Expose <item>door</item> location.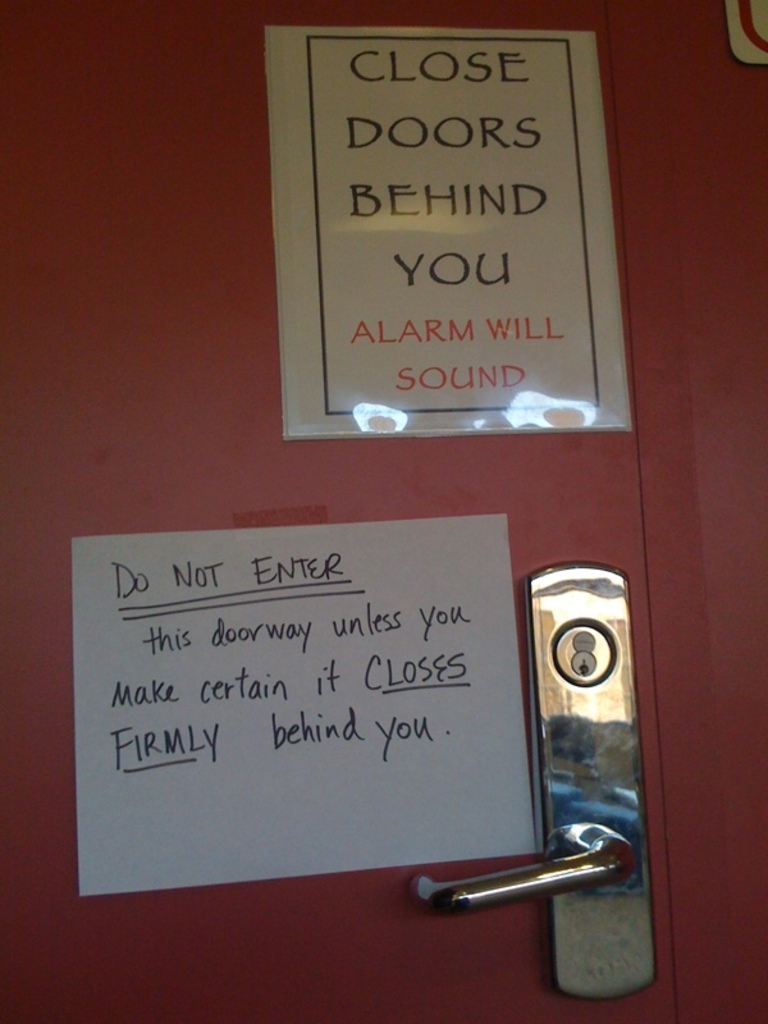
Exposed at 5 4 684 1014.
